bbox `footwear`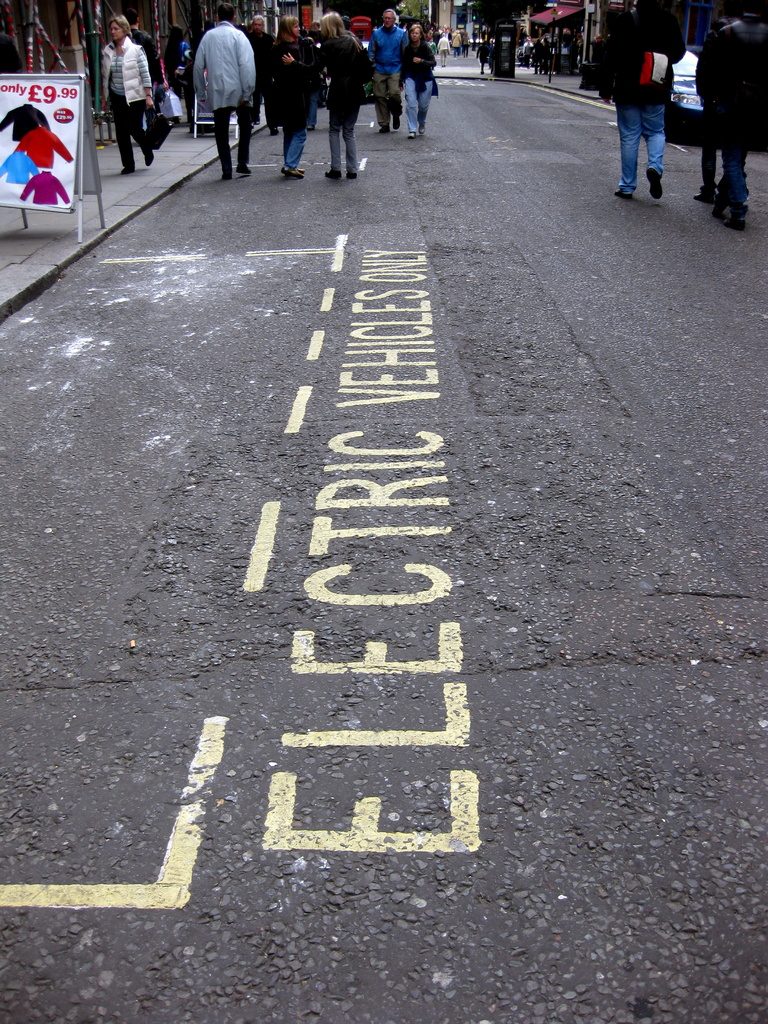
Rect(378, 125, 389, 134)
